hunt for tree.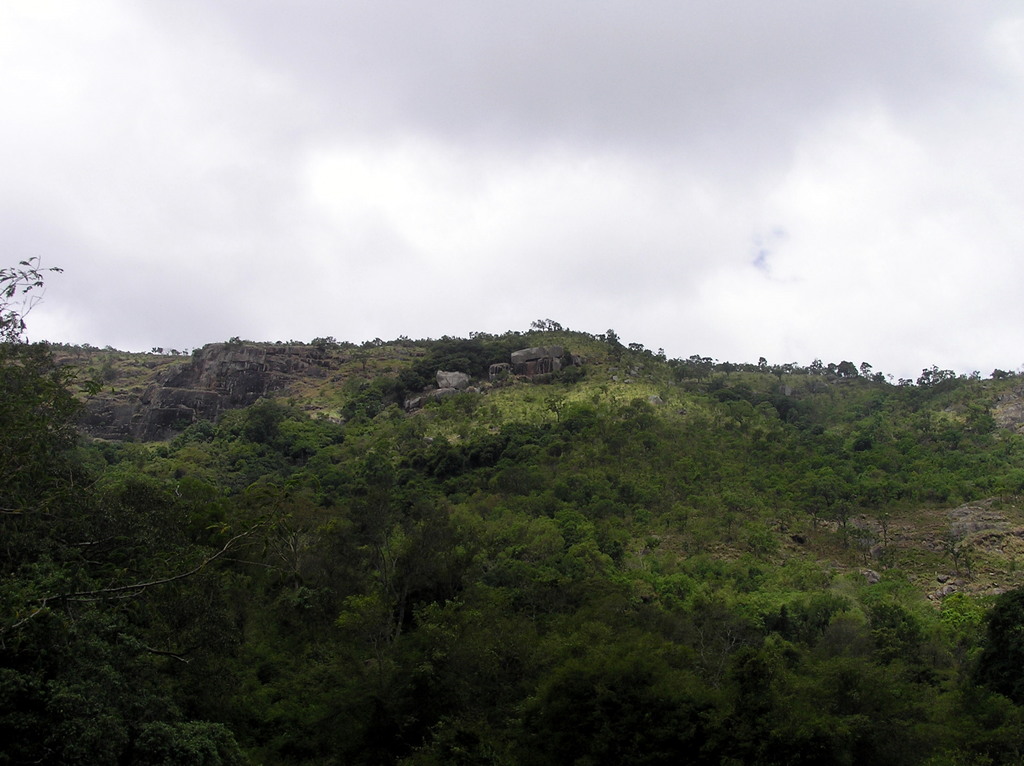
Hunted down at 170, 347, 189, 358.
